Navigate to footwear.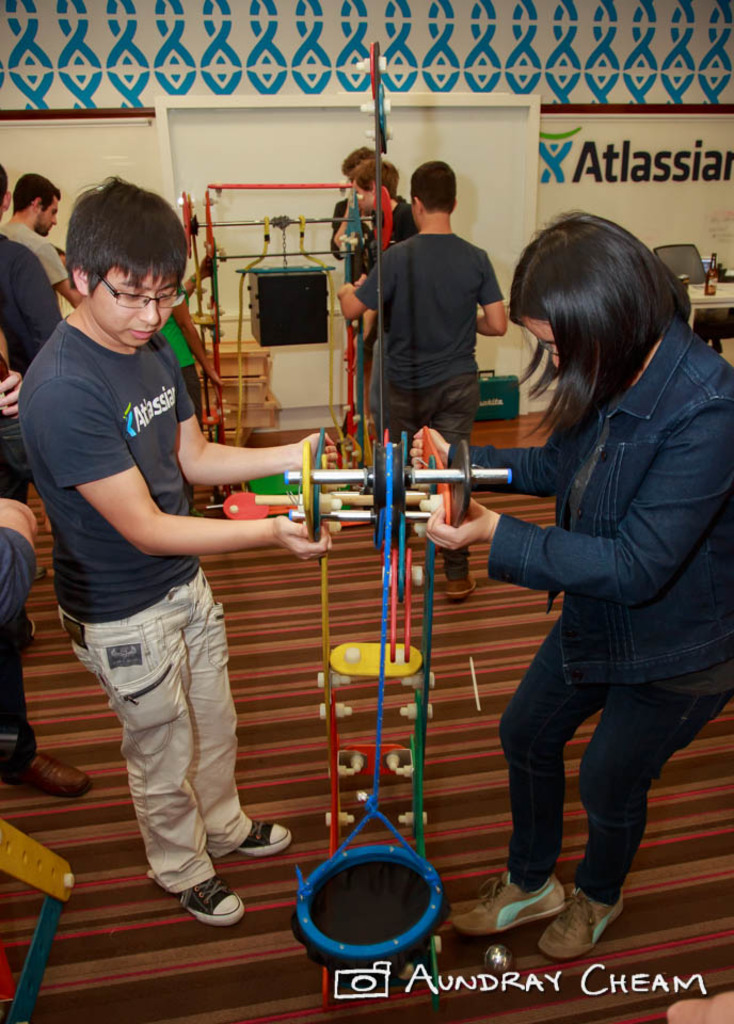
Navigation target: detection(445, 865, 571, 942).
